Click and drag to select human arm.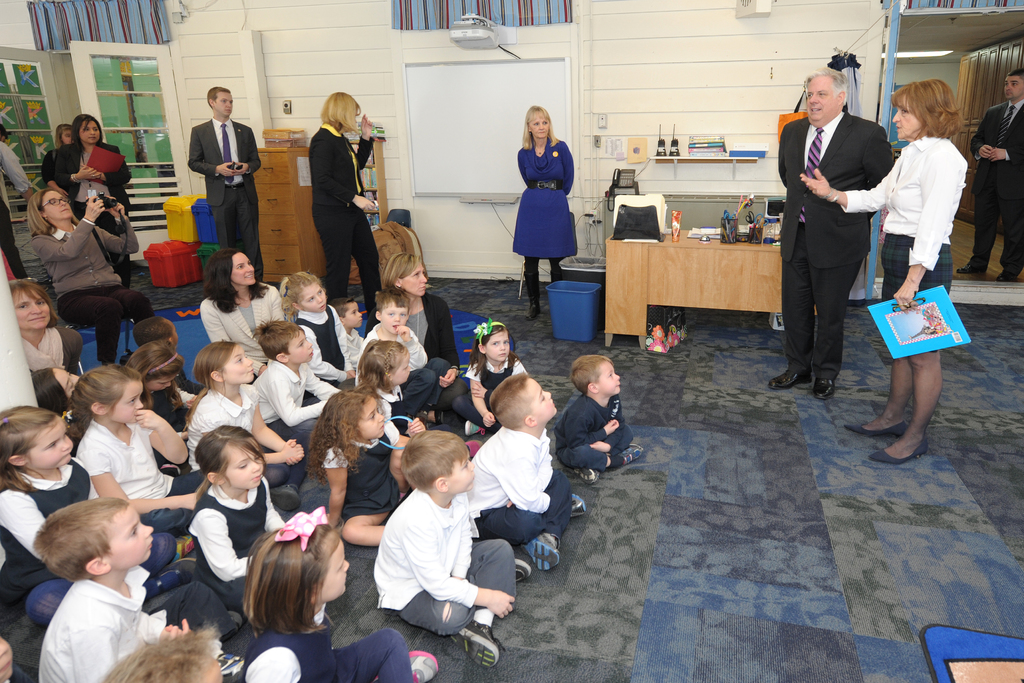
Selection: bbox=[33, 194, 108, 269].
